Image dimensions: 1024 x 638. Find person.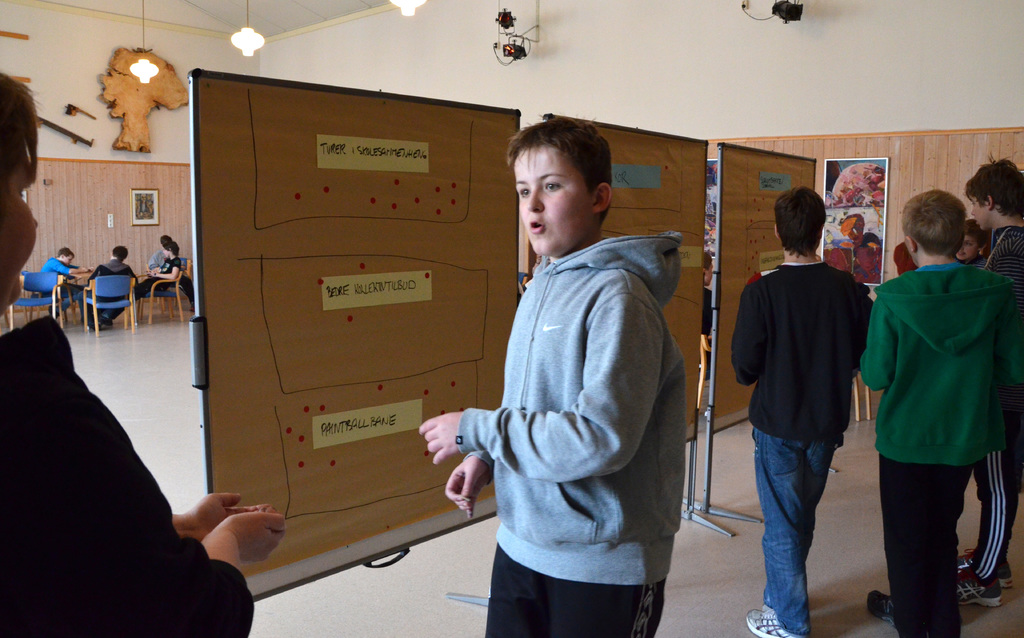
crop(0, 76, 285, 637).
